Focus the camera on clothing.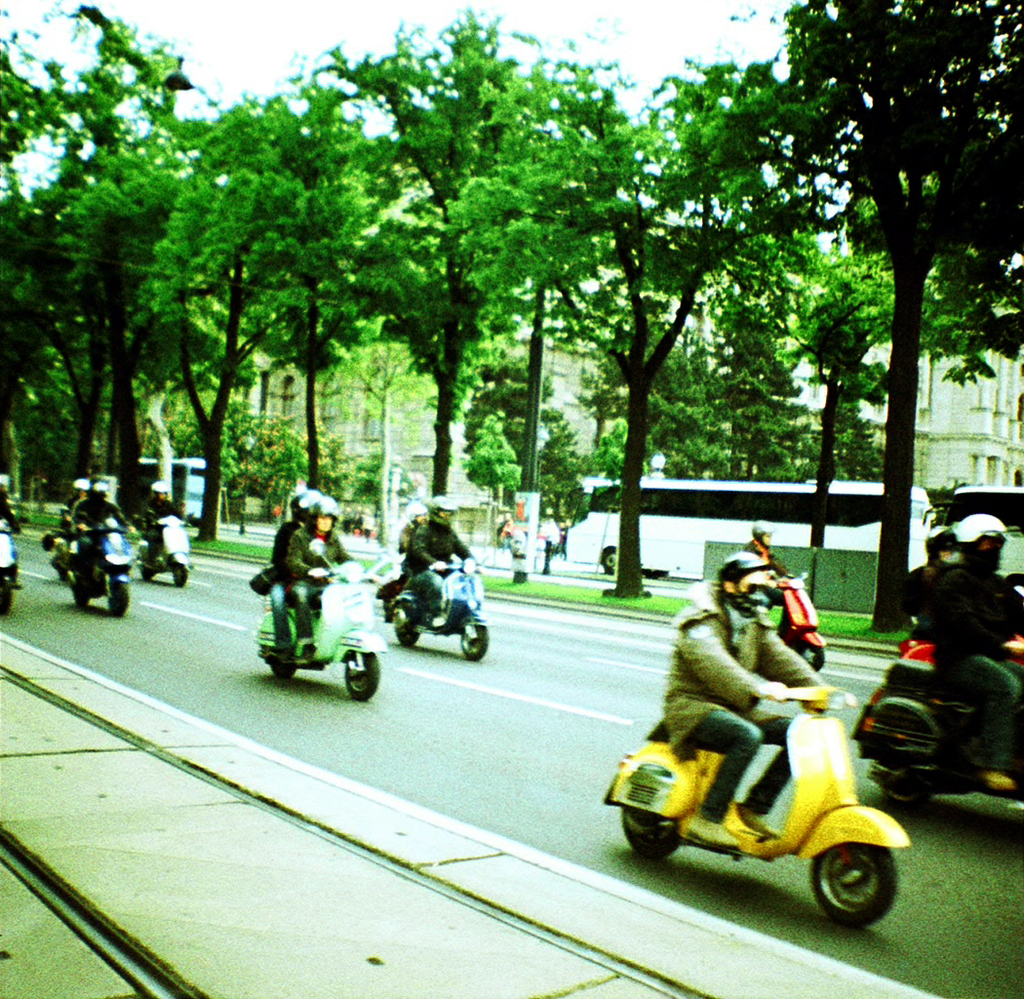
Focus region: BBox(0, 495, 24, 526).
